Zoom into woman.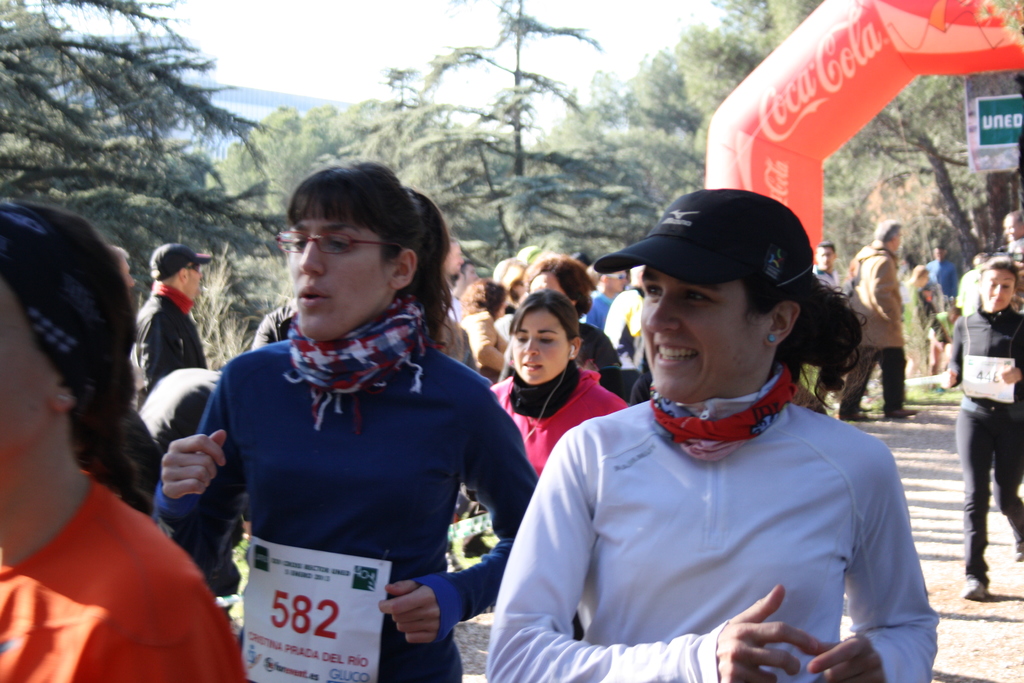
Zoom target: crop(470, 282, 640, 481).
